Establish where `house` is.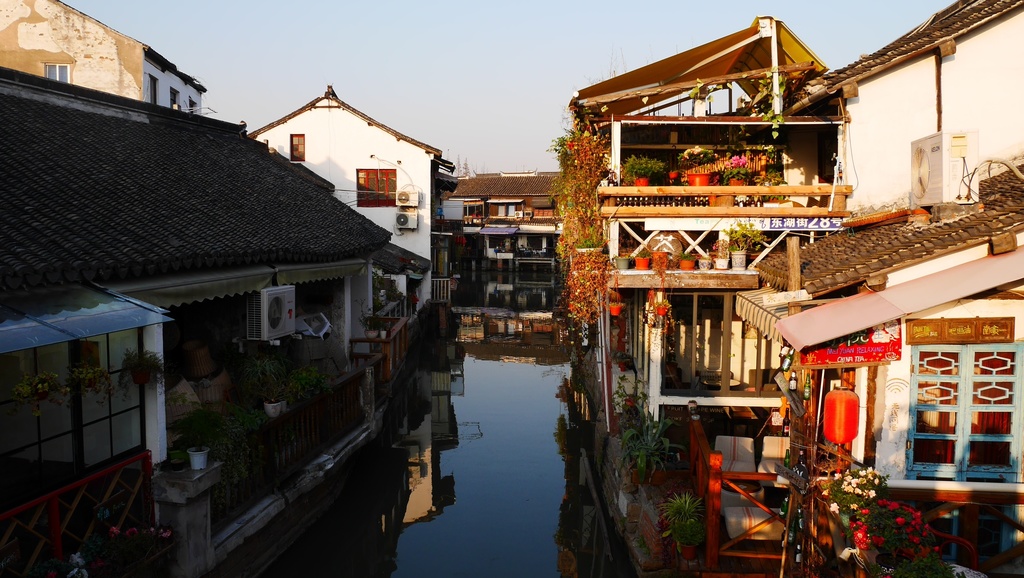
Established at [0,0,212,110].
